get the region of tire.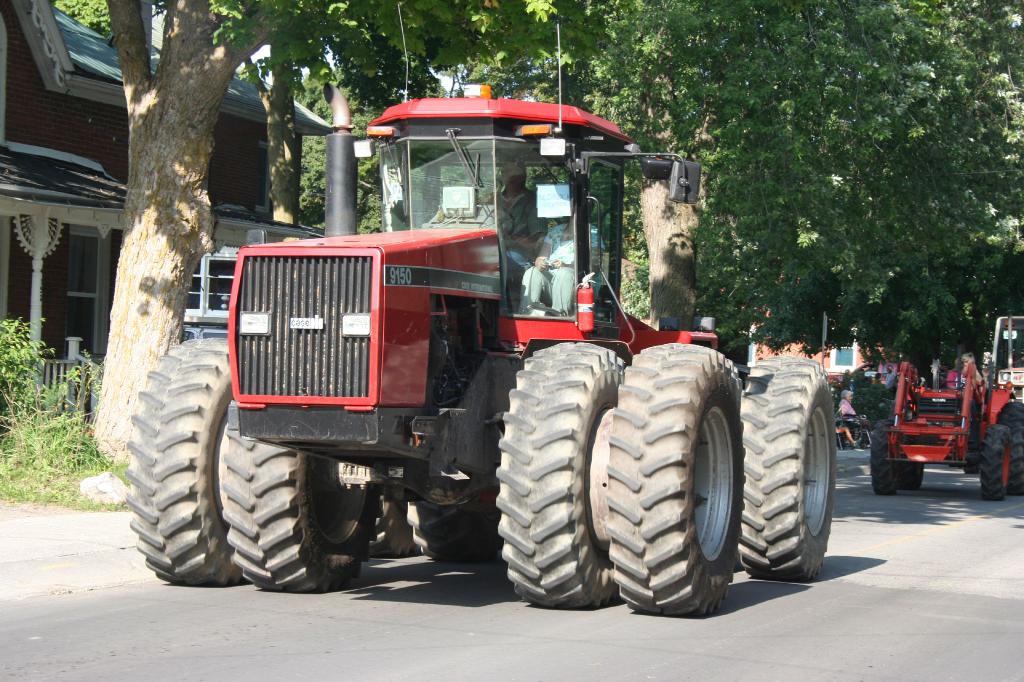
(495, 342, 627, 608).
